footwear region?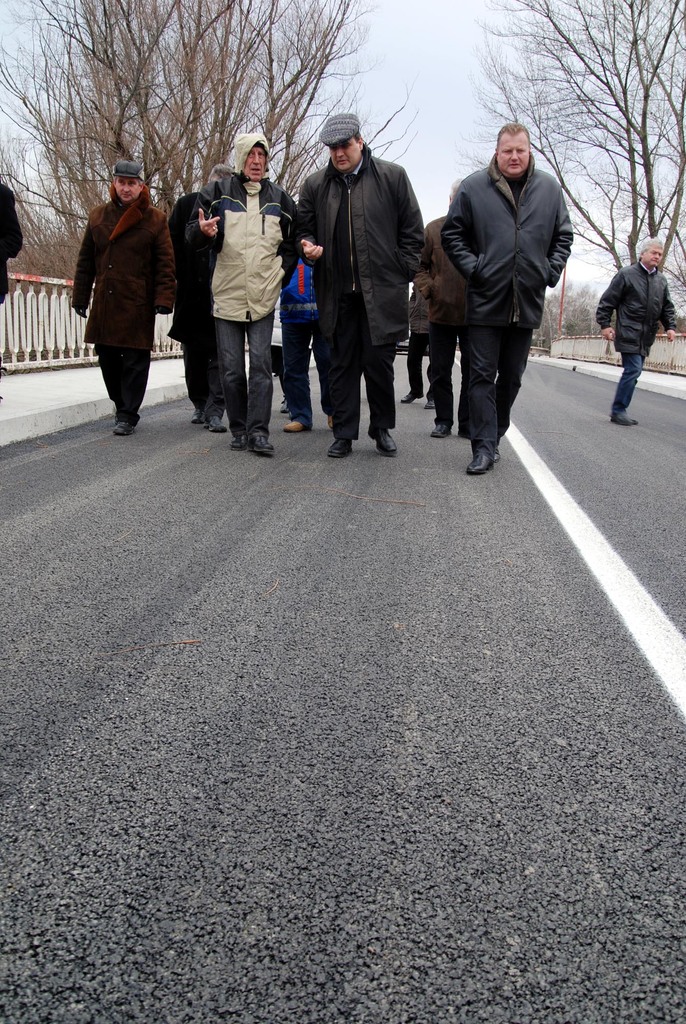
[112, 413, 117, 422]
